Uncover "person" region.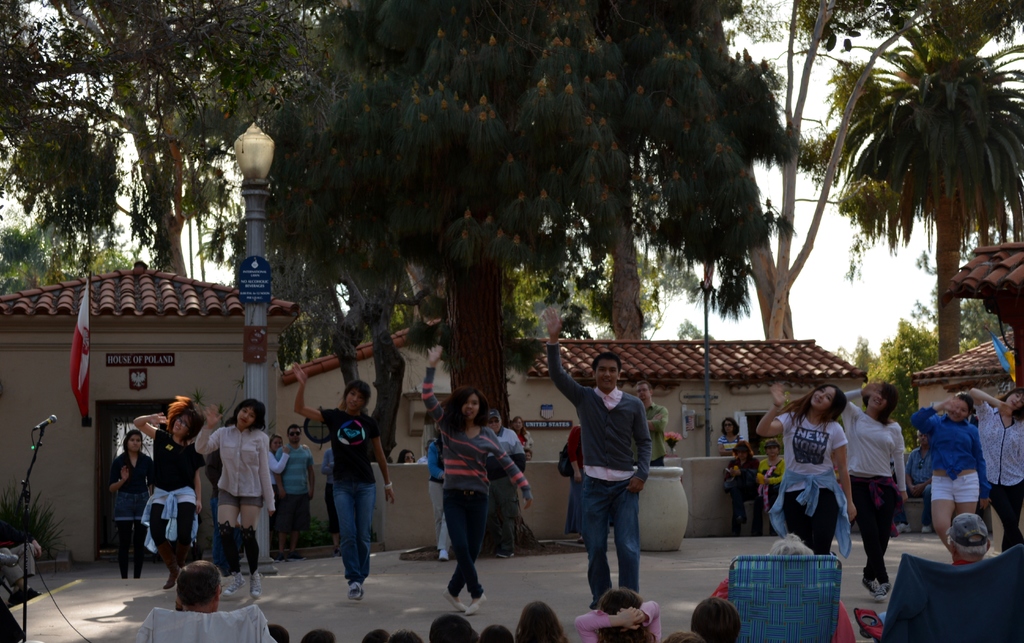
Uncovered: 578,586,667,642.
